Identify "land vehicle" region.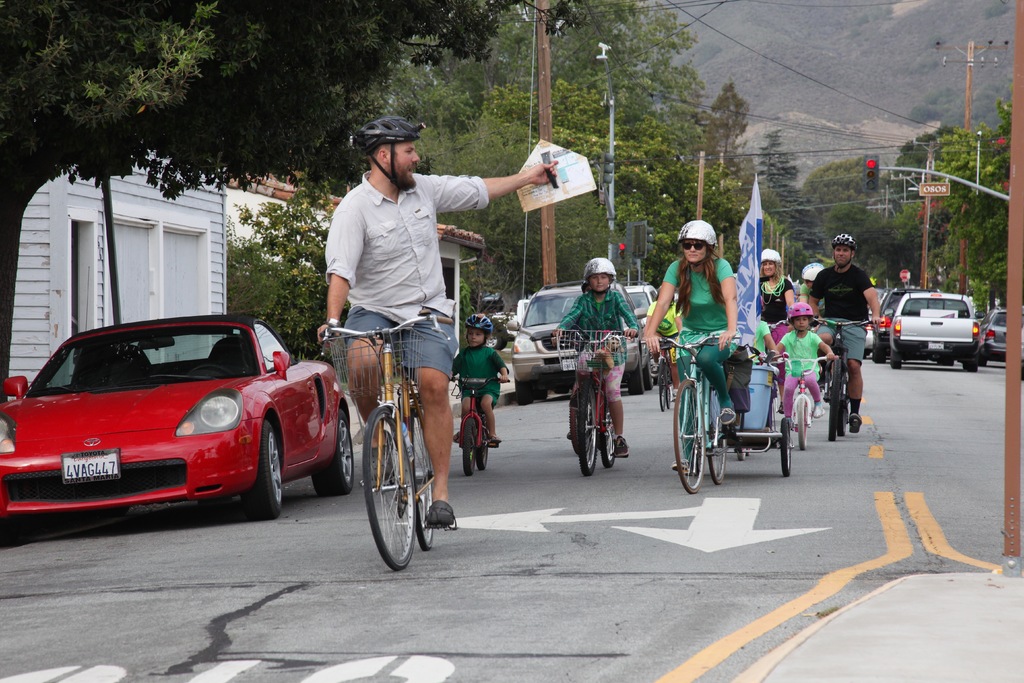
Region: (452, 375, 511, 475).
